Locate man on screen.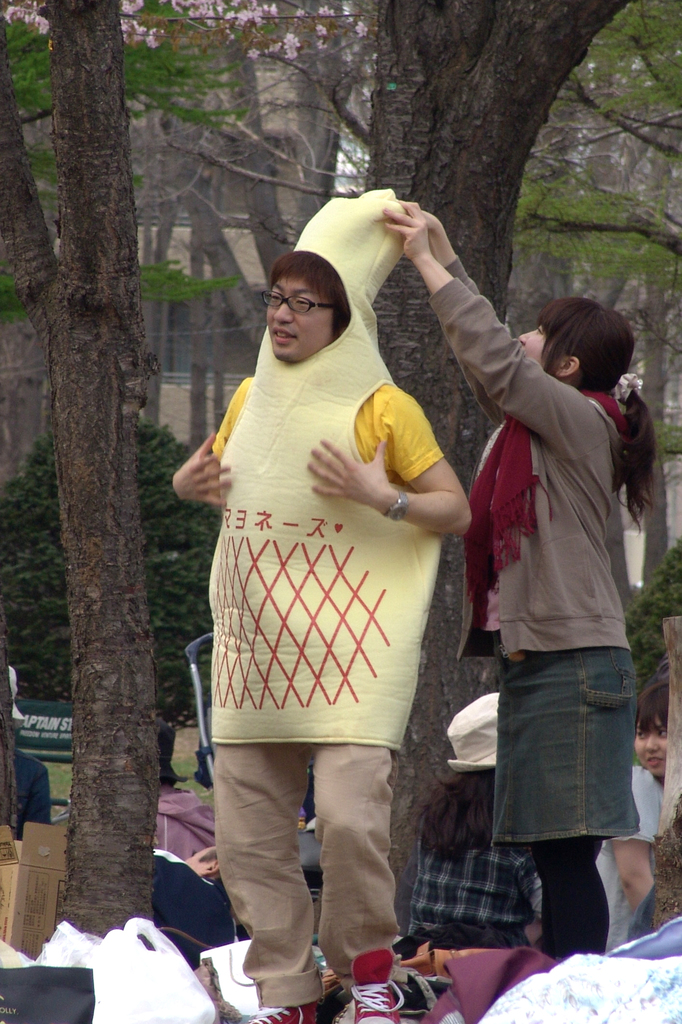
On screen at bbox=(176, 250, 470, 1023).
